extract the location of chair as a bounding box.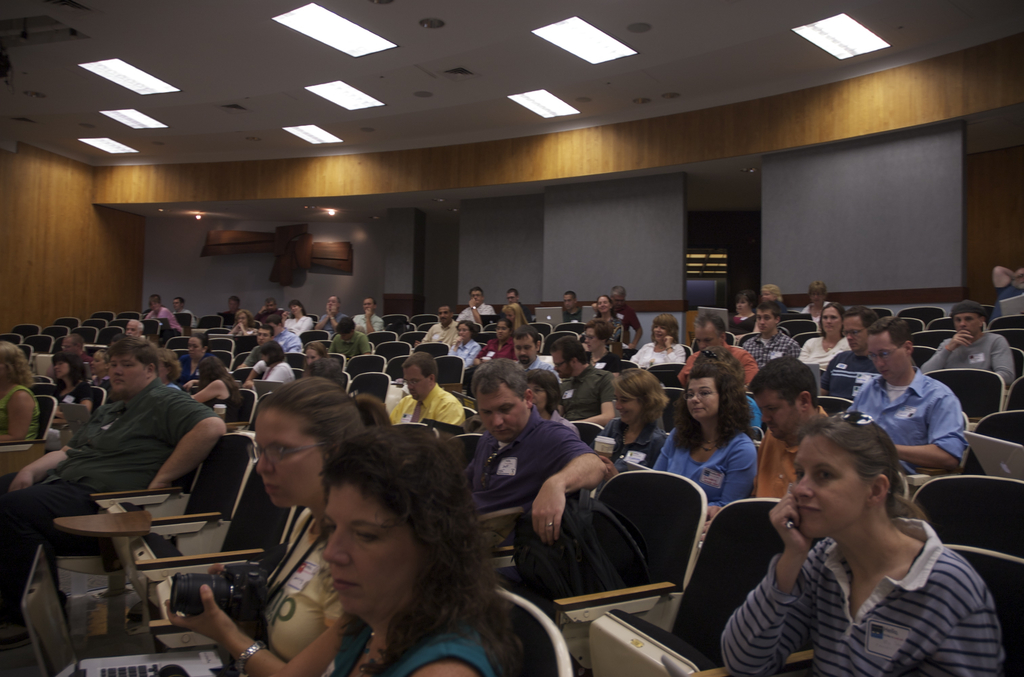
bbox=[650, 359, 690, 387].
